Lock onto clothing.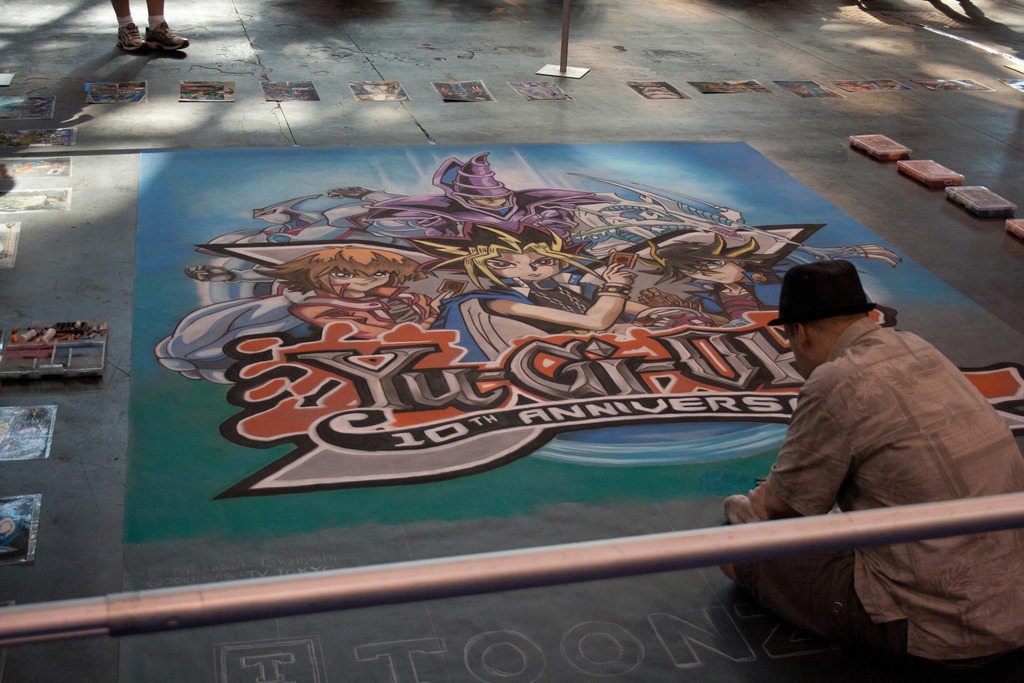
Locked: bbox=[718, 286, 1020, 668].
